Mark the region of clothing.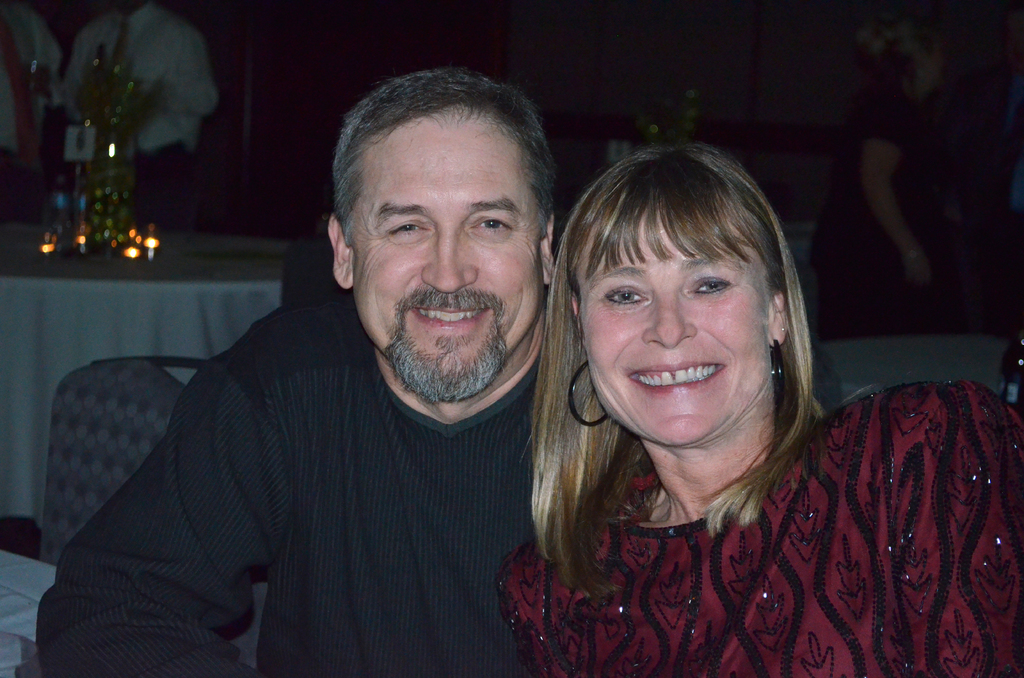
Region: pyautogui.locateOnScreen(492, 367, 1023, 677).
